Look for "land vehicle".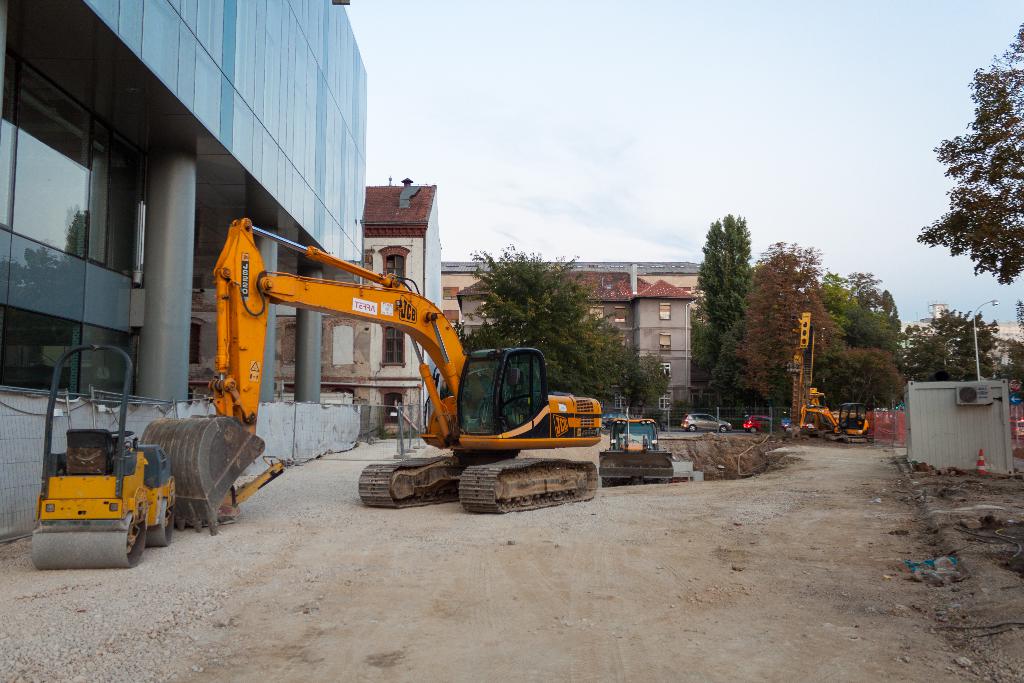
Found: 601 411 634 430.
